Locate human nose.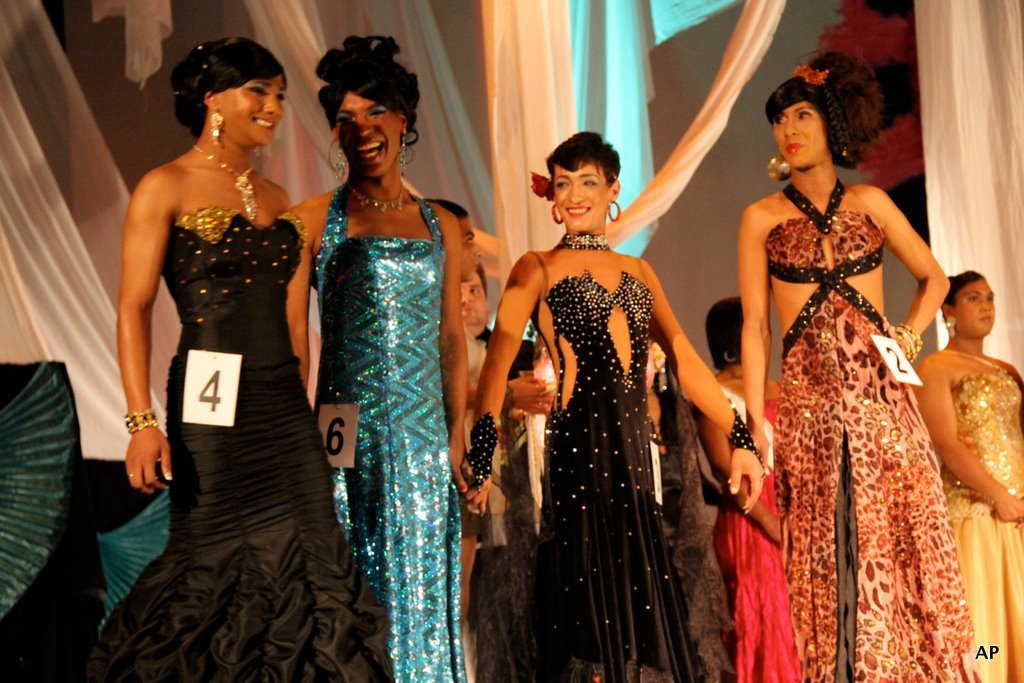
Bounding box: box=[359, 111, 376, 139].
